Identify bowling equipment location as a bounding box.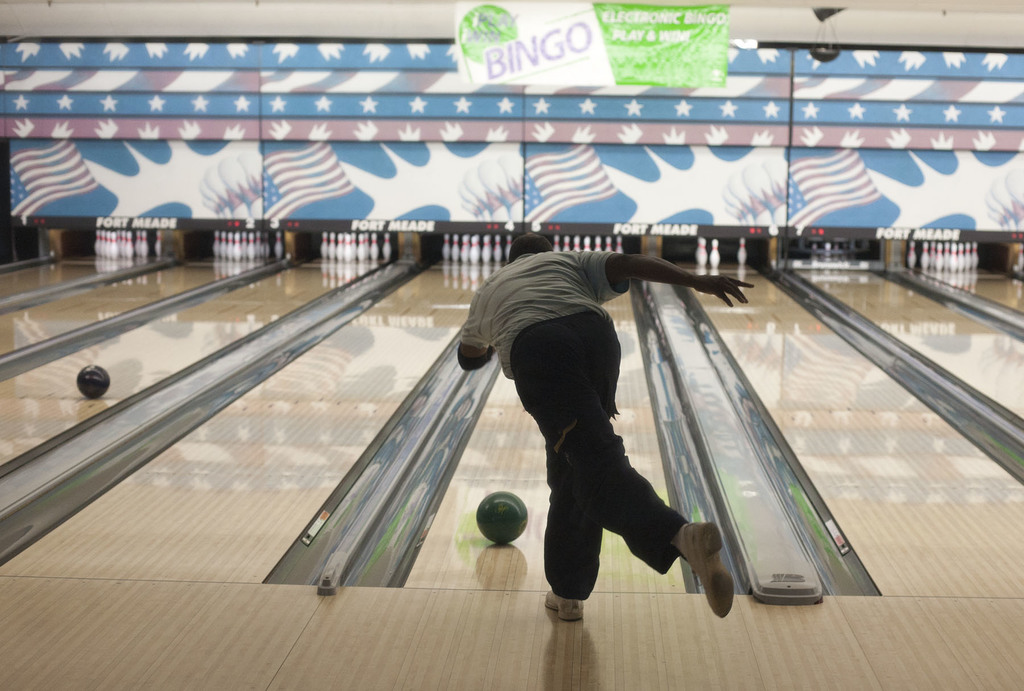
<bbox>474, 492, 534, 544</bbox>.
